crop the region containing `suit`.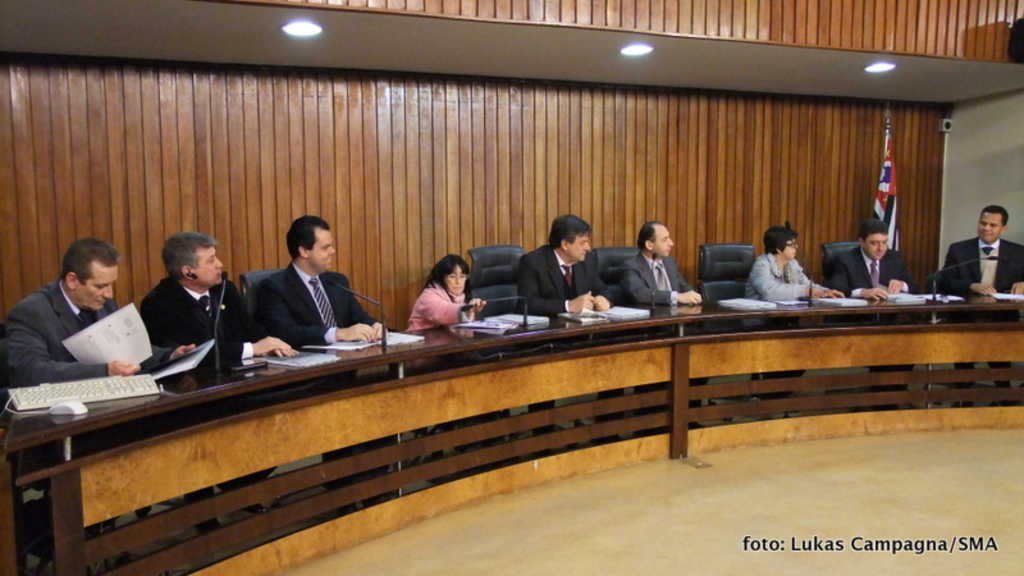
Crop region: box=[614, 250, 708, 411].
